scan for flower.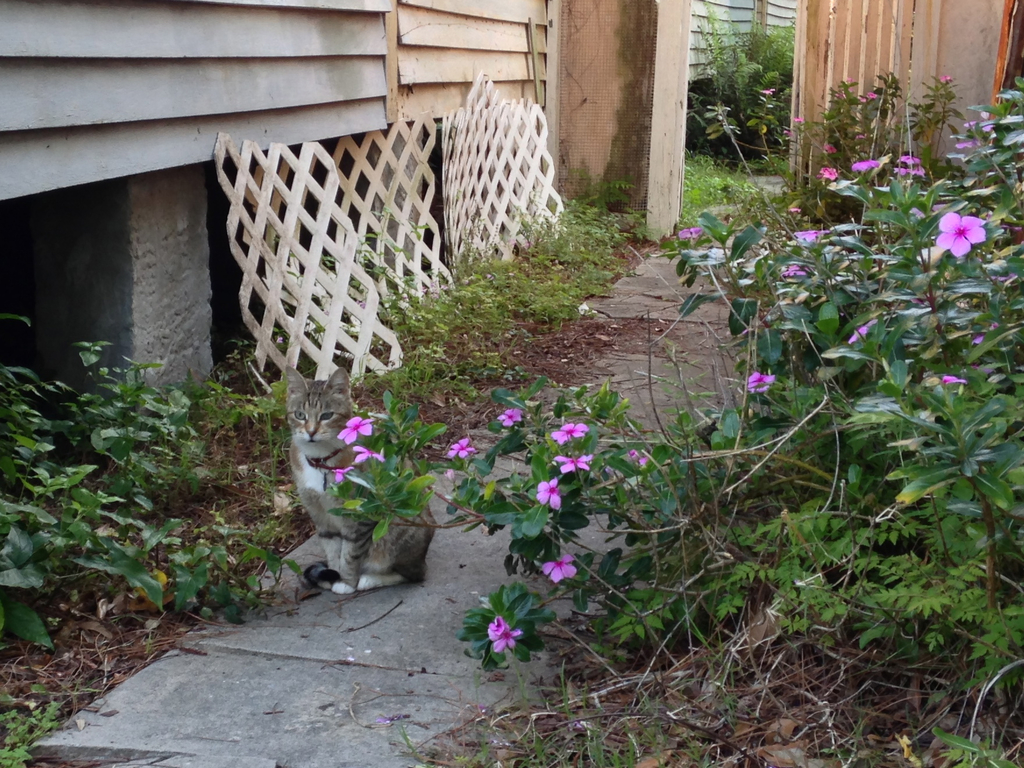
Scan result: box=[625, 449, 635, 461].
